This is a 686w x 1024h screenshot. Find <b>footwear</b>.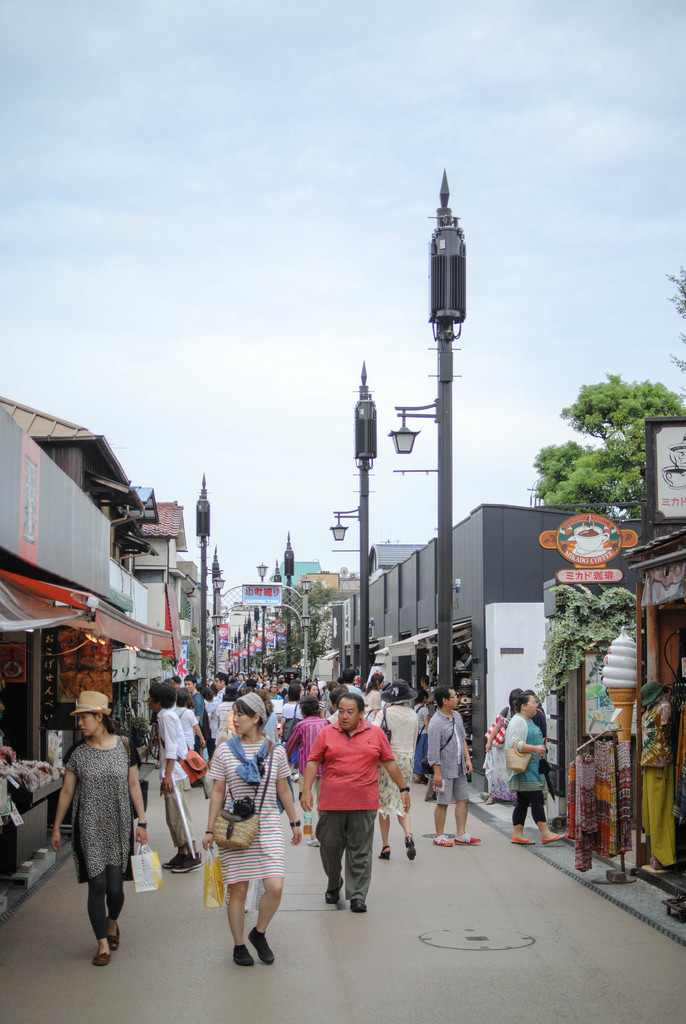
Bounding box: box=[541, 830, 570, 848].
